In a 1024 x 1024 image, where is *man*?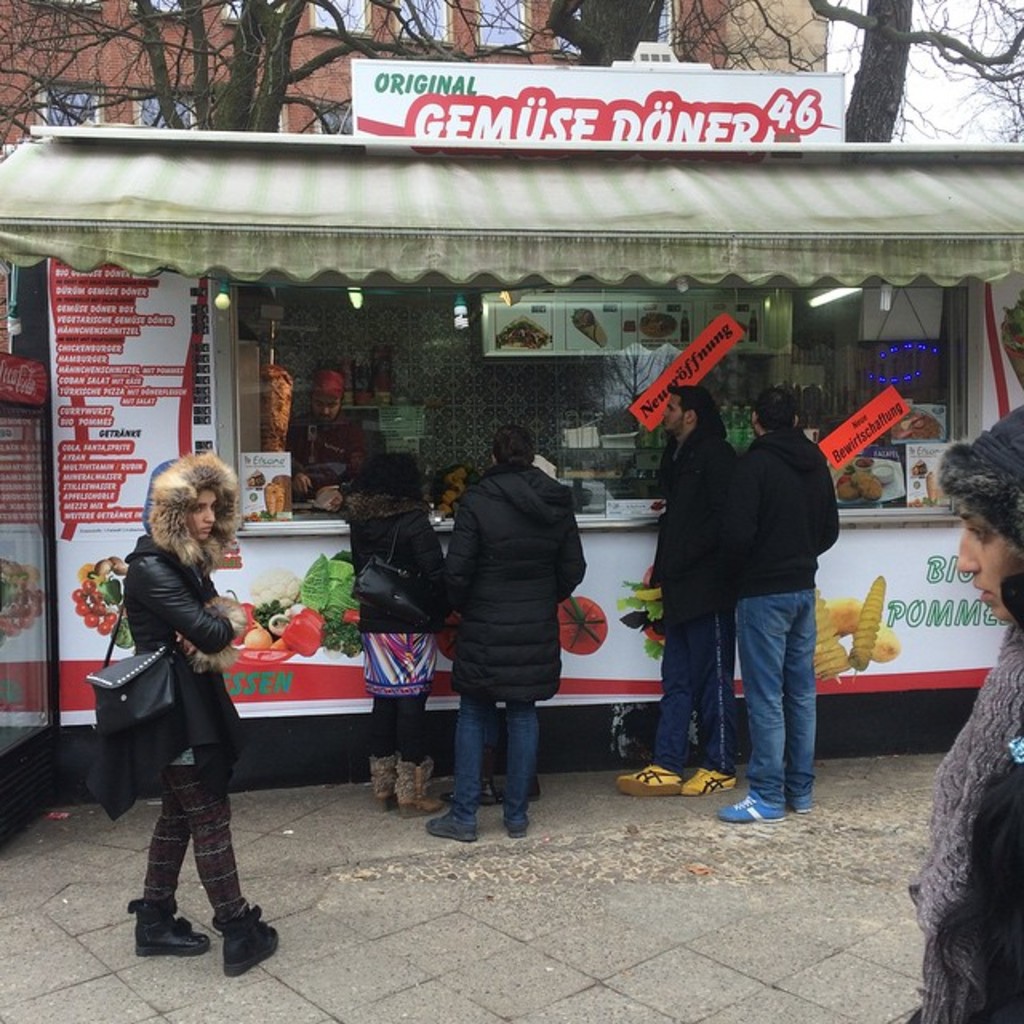
<box>715,387,845,824</box>.
